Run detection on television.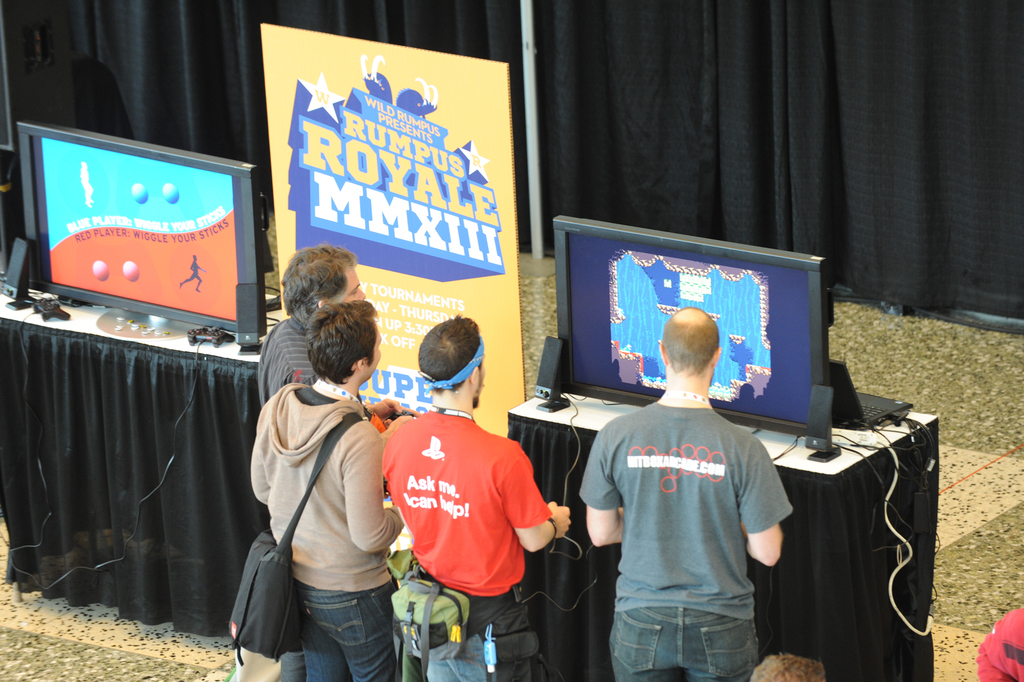
Result: box(553, 216, 835, 434).
